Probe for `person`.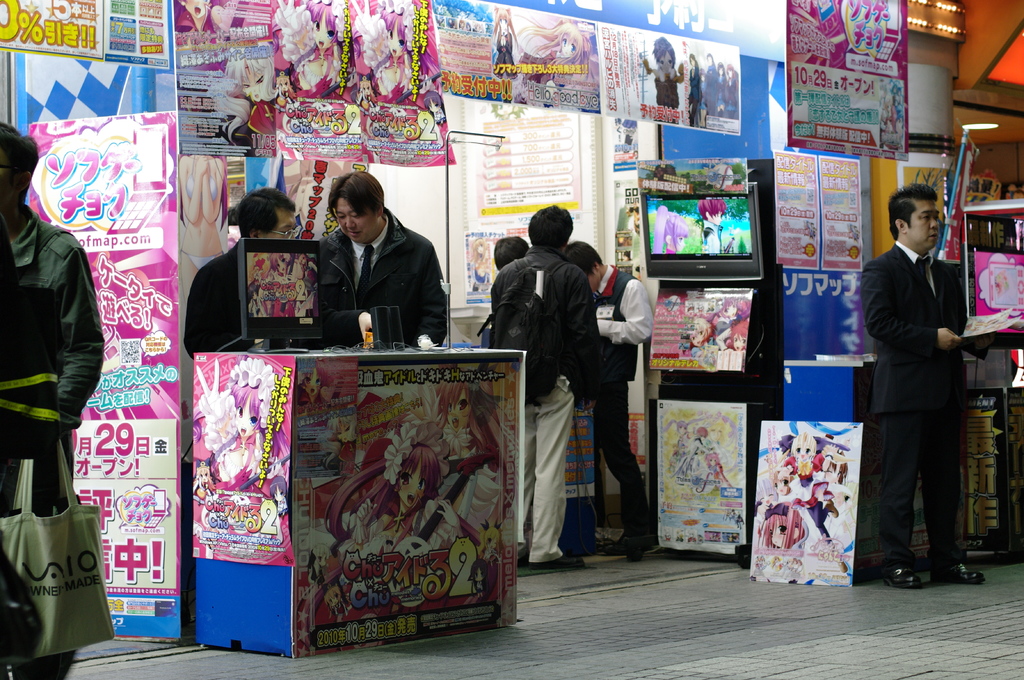
Probe result: detection(268, 461, 292, 515).
